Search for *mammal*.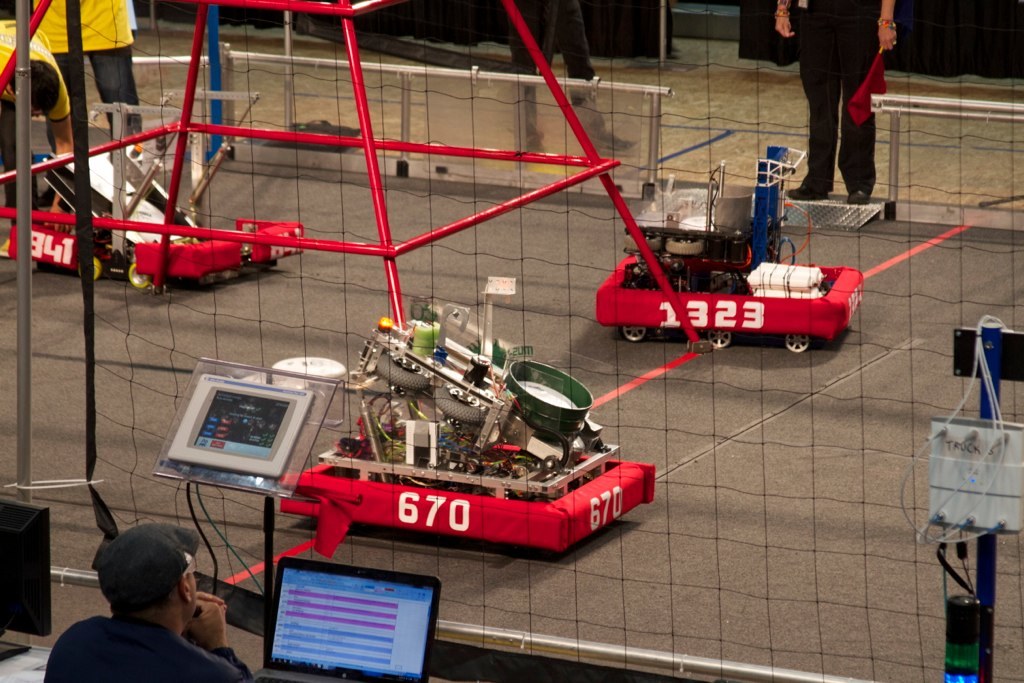
Found at (775,0,901,201).
